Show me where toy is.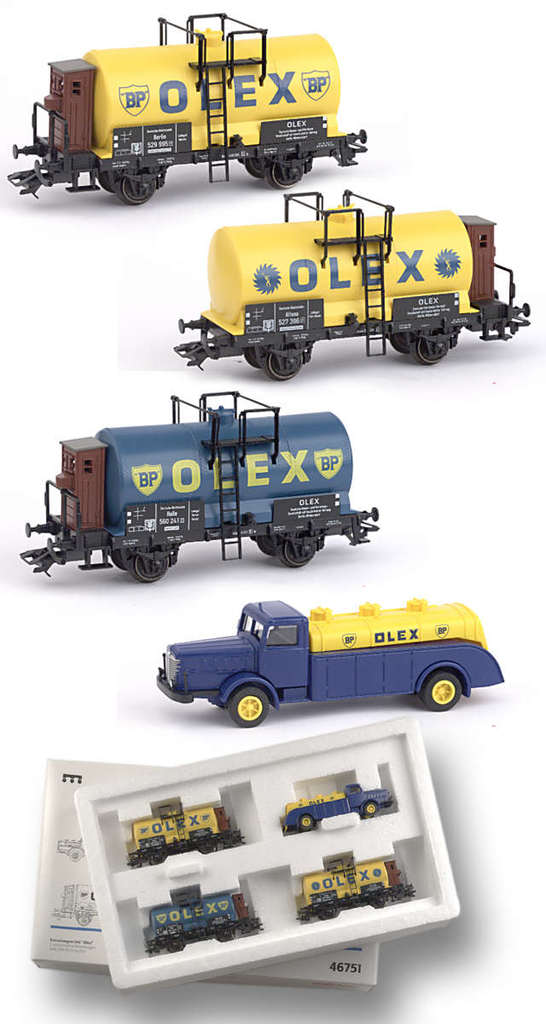
toy is at locate(6, 9, 369, 205).
